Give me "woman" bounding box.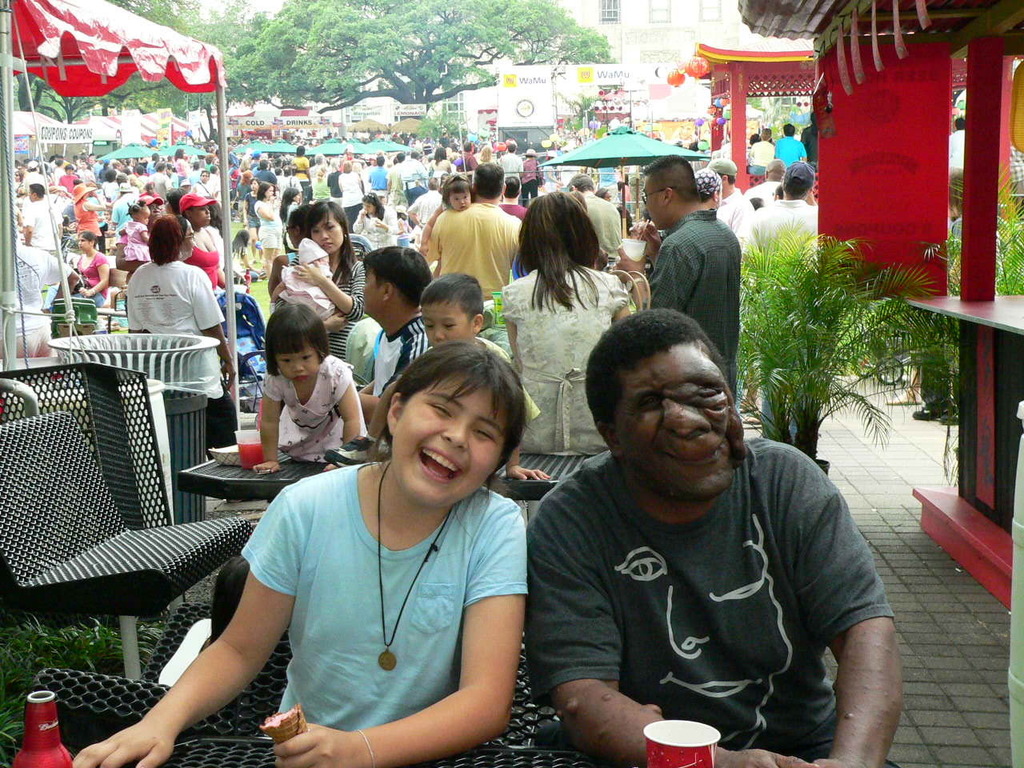
select_region(274, 198, 365, 362).
